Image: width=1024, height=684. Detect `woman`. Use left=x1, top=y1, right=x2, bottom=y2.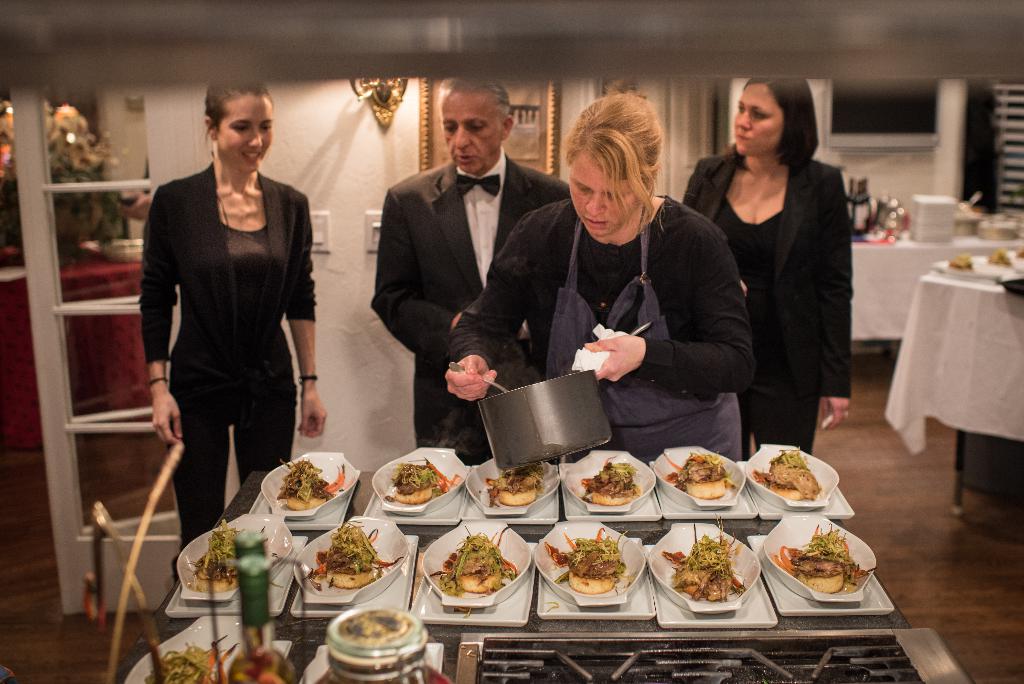
left=682, top=74, right=852, bottom=452.
